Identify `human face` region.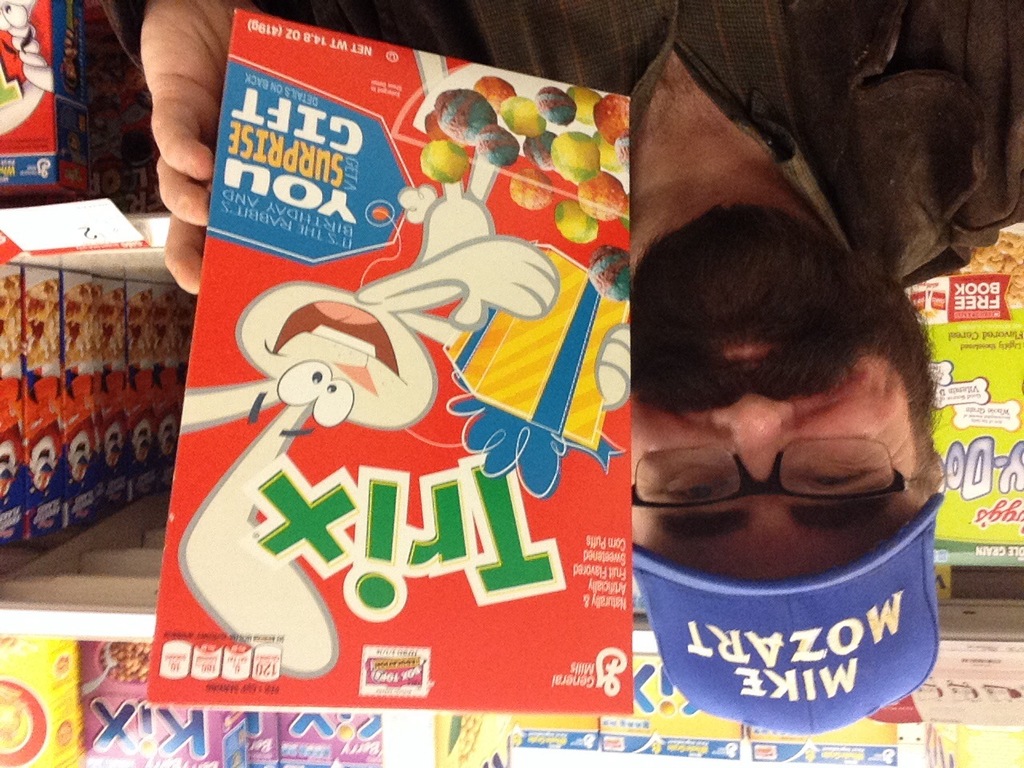
Region: [622,240,918,578].
